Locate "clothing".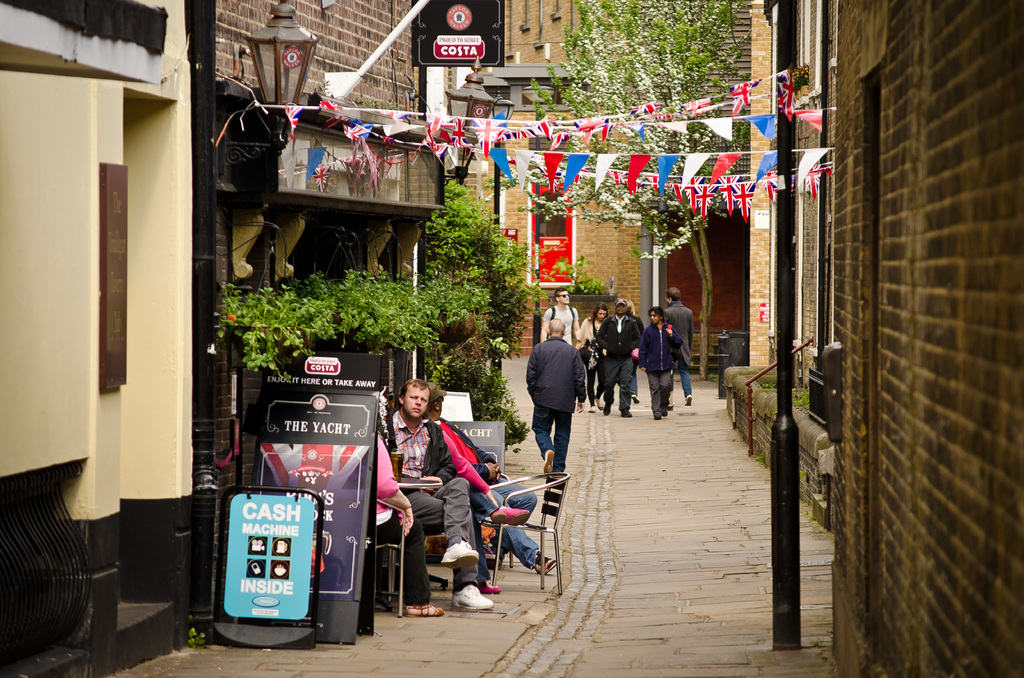
Bounding box: [left=626, top=312, right=644, bottom=394].
